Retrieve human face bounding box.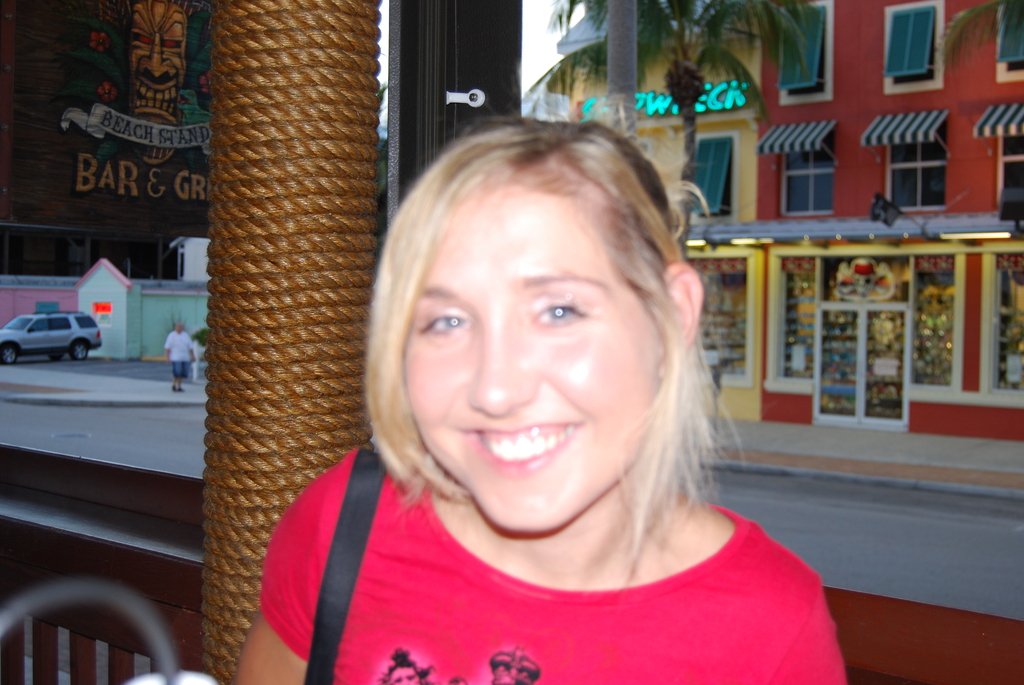
Bounding box: x1=409, y1=179, x2=659, y2=531.
